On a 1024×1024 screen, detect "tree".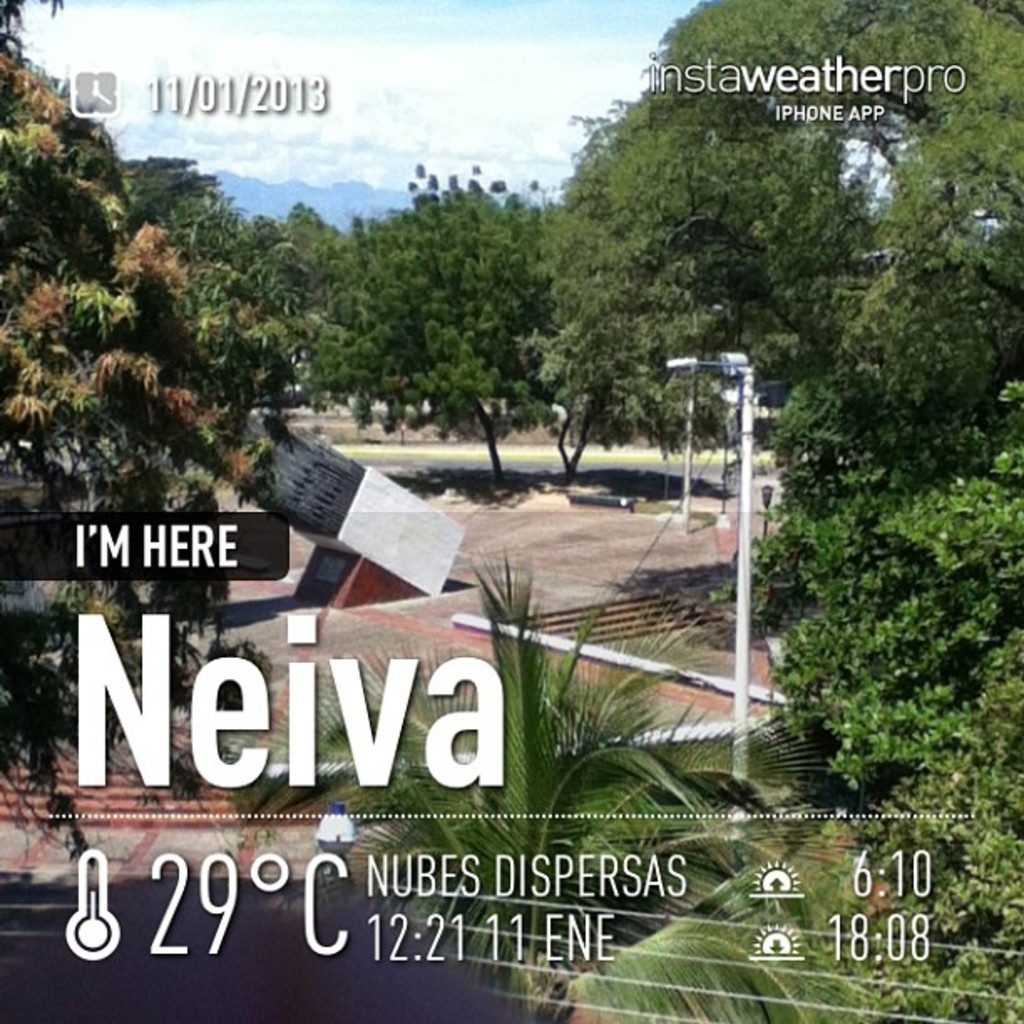
[left=0, top=0, right=279, bottom=666].
